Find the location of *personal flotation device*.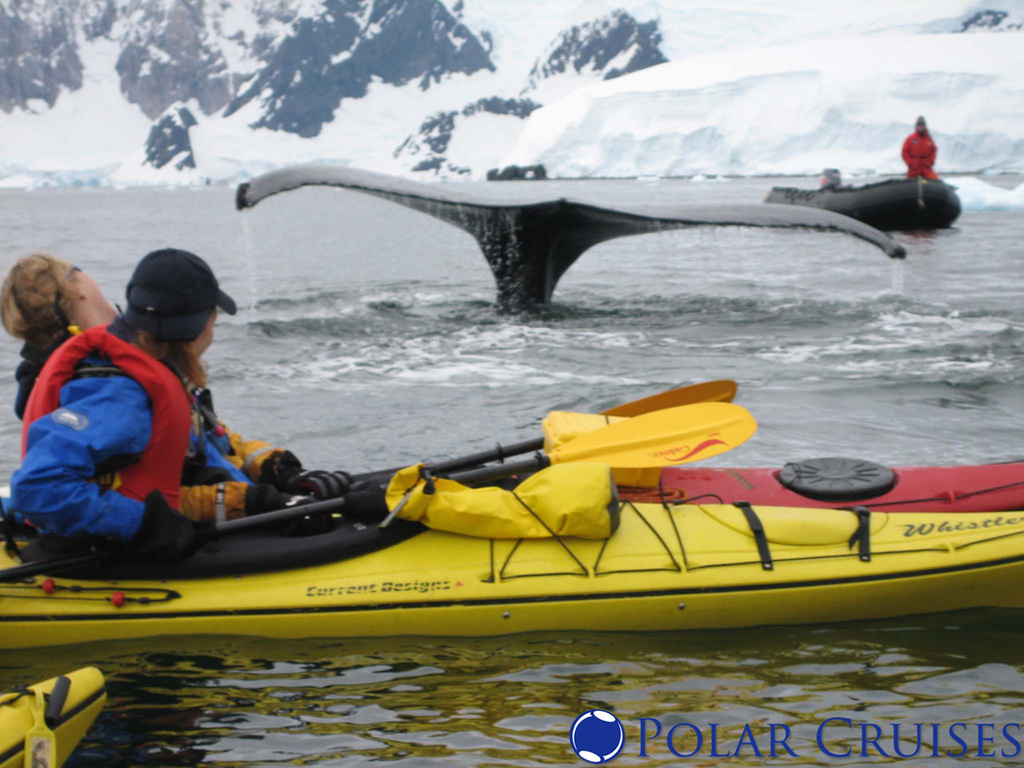
Location: left=18, top=316, right=191, bottom=512.
